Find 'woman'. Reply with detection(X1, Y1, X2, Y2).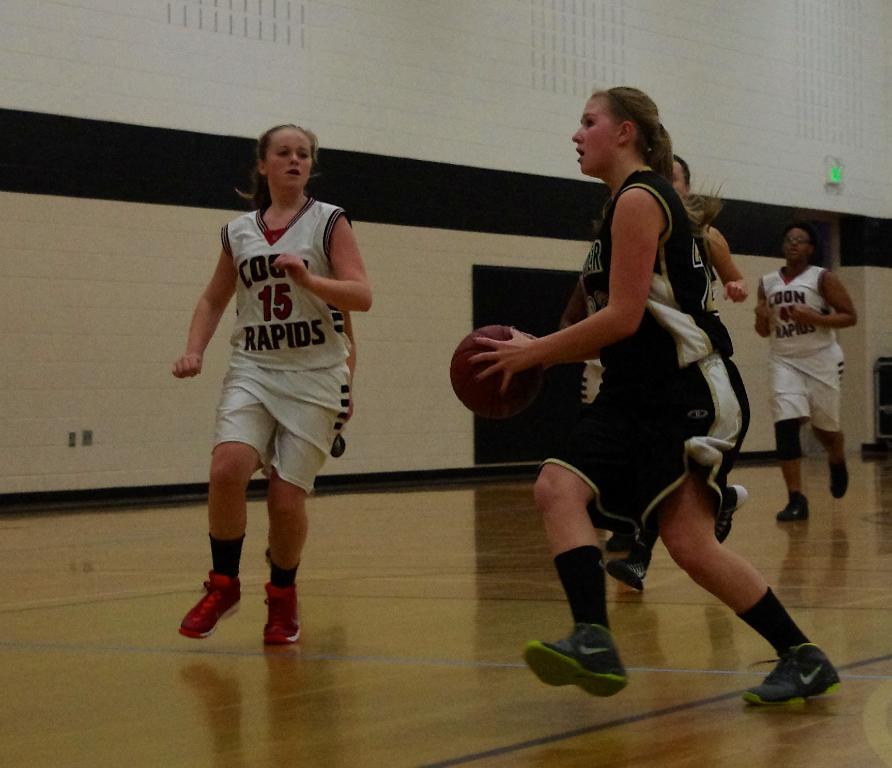
detection(558, 148, 744, 588).
